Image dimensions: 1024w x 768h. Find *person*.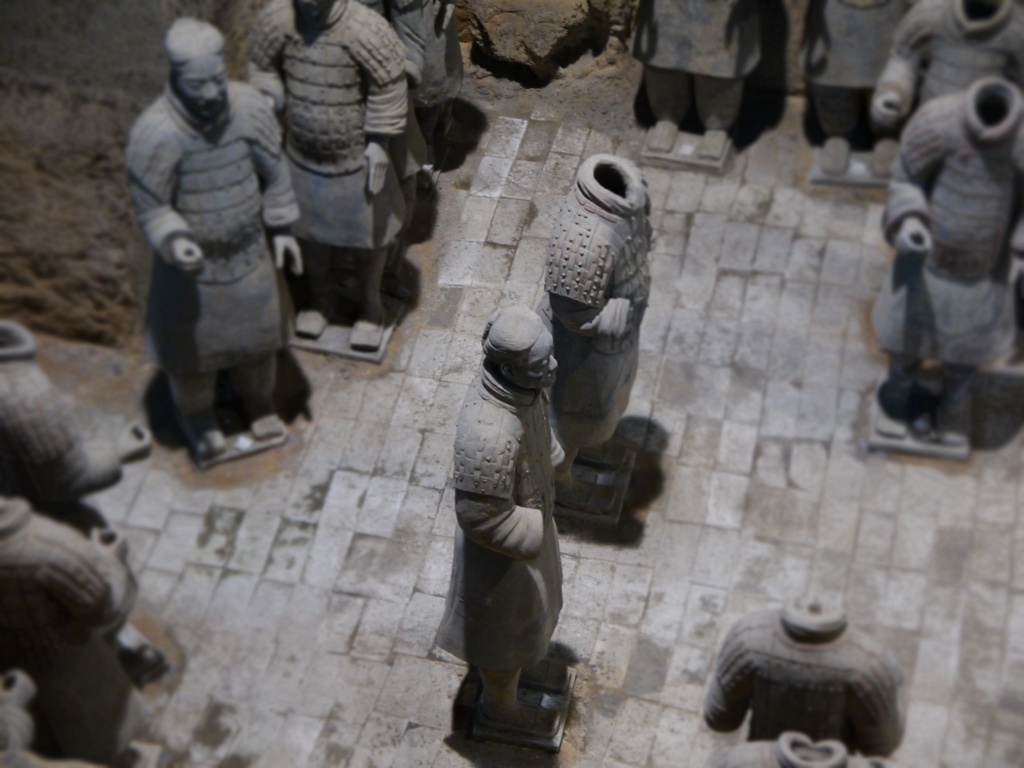
Rect(534, 158, 648, 491).
